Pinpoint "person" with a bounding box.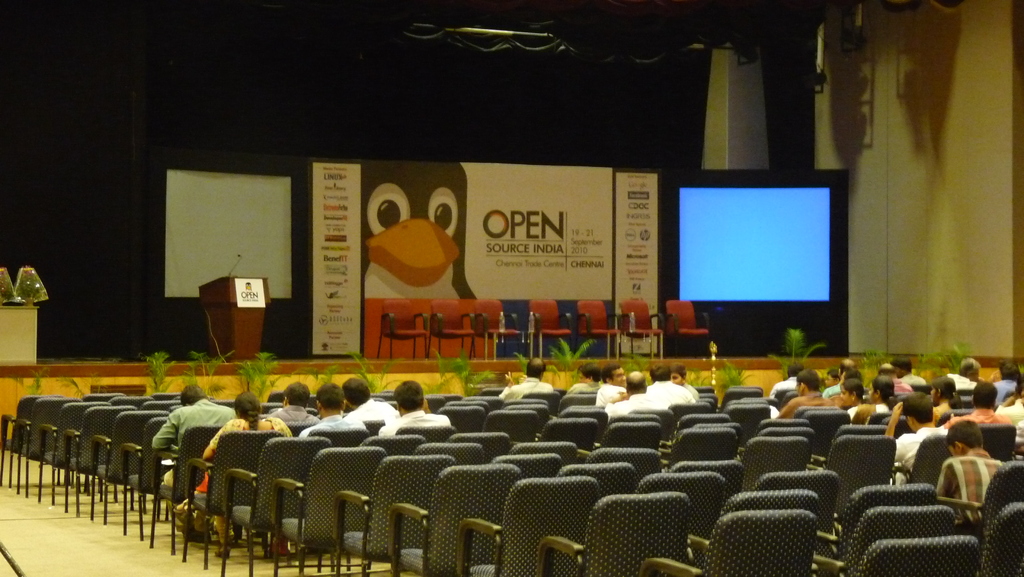
{"x1": 673, "y1": 366, "x2": 701, "y2": 395}.
